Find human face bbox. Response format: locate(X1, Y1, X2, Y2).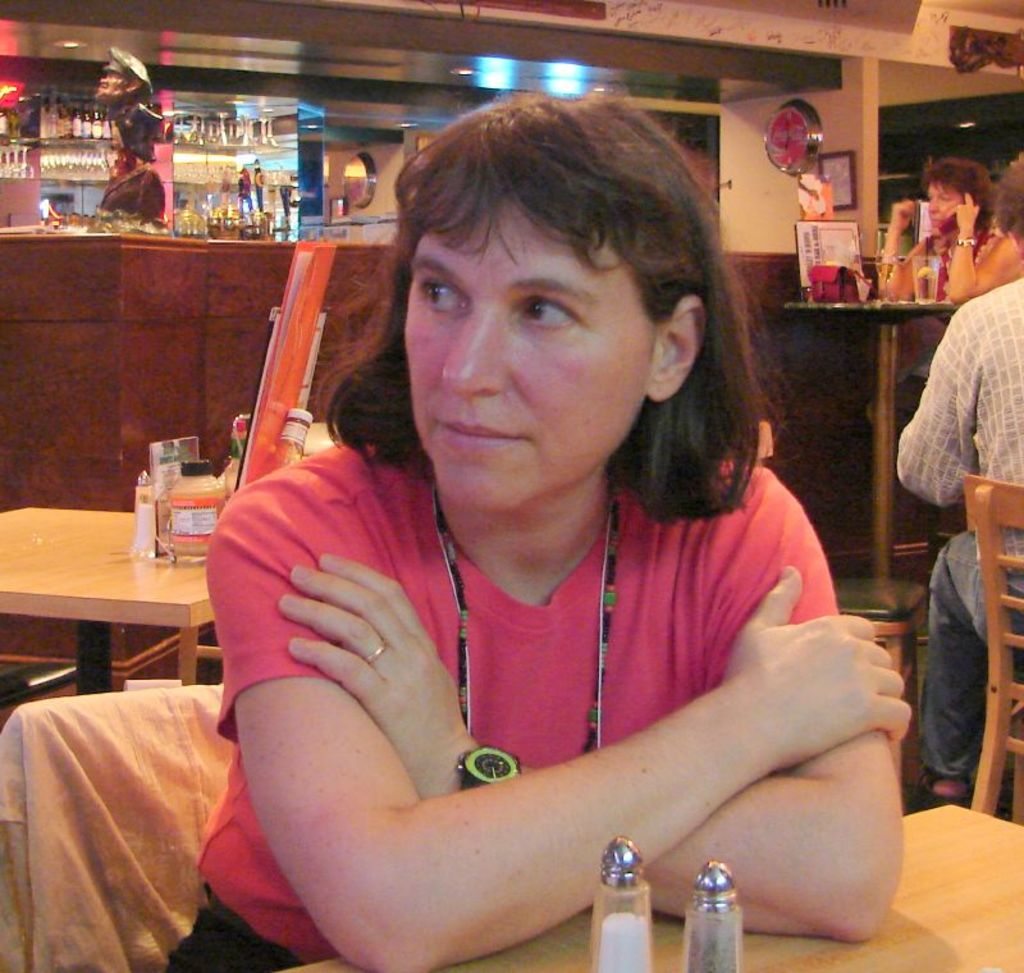
locate(403, 196, 653, 513).
